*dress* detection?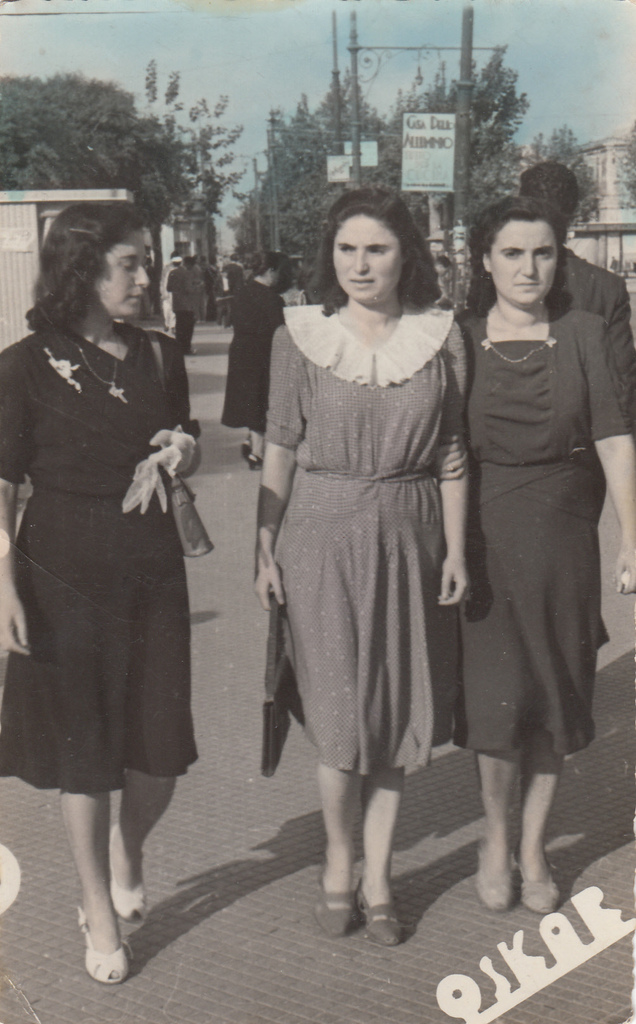
BBox(459, 302, 635, 765)
